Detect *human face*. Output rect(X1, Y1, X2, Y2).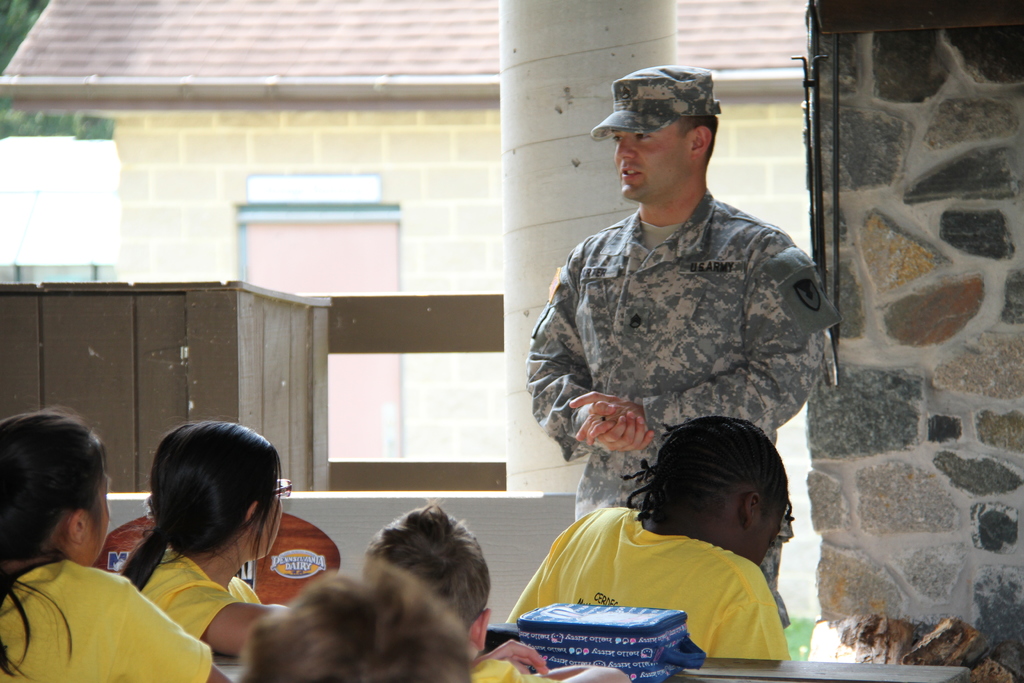
rect(612, 120, 691, 201).
